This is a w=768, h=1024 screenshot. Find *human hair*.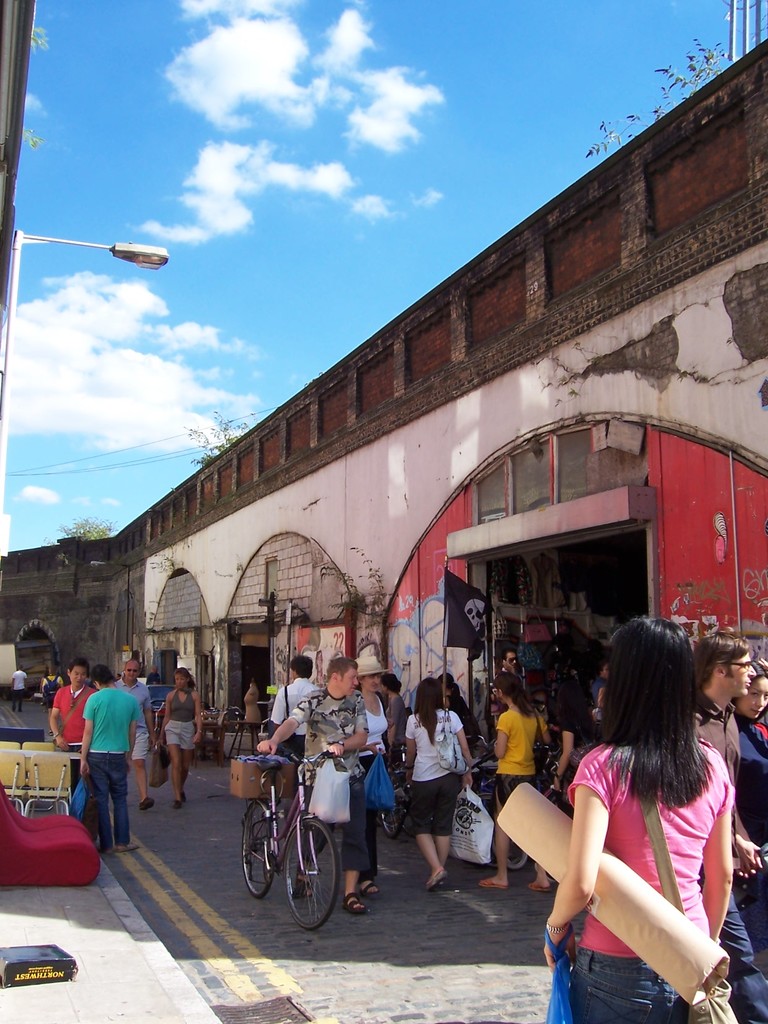
Bounding box: <region>692, 621, 753, 685</region>.
